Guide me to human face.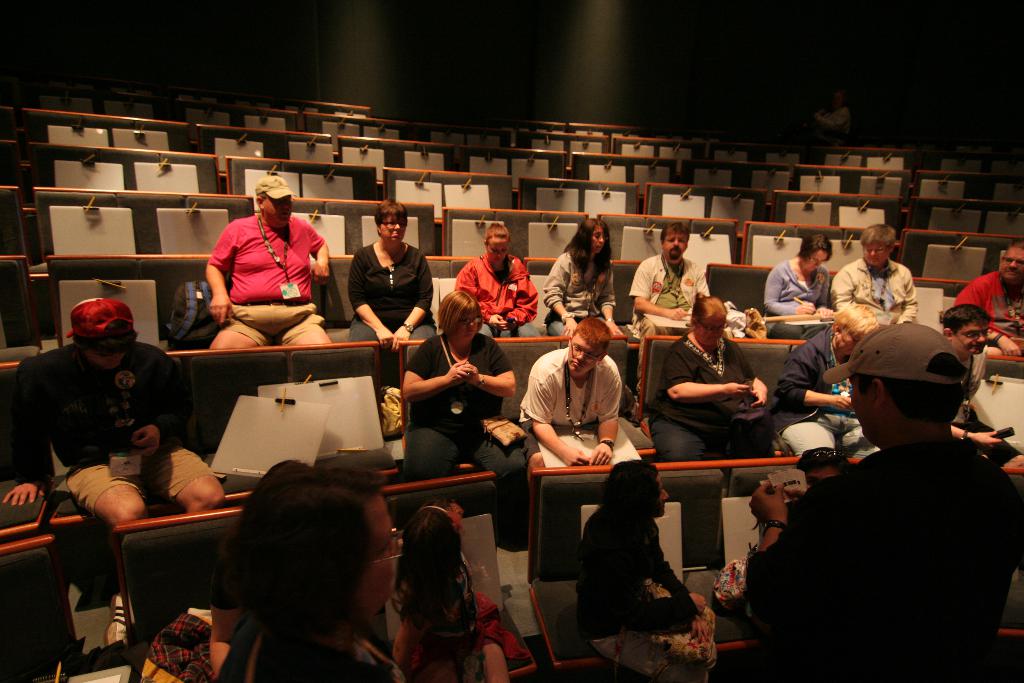
Guidance: crop(262, 193, 292, 226).
